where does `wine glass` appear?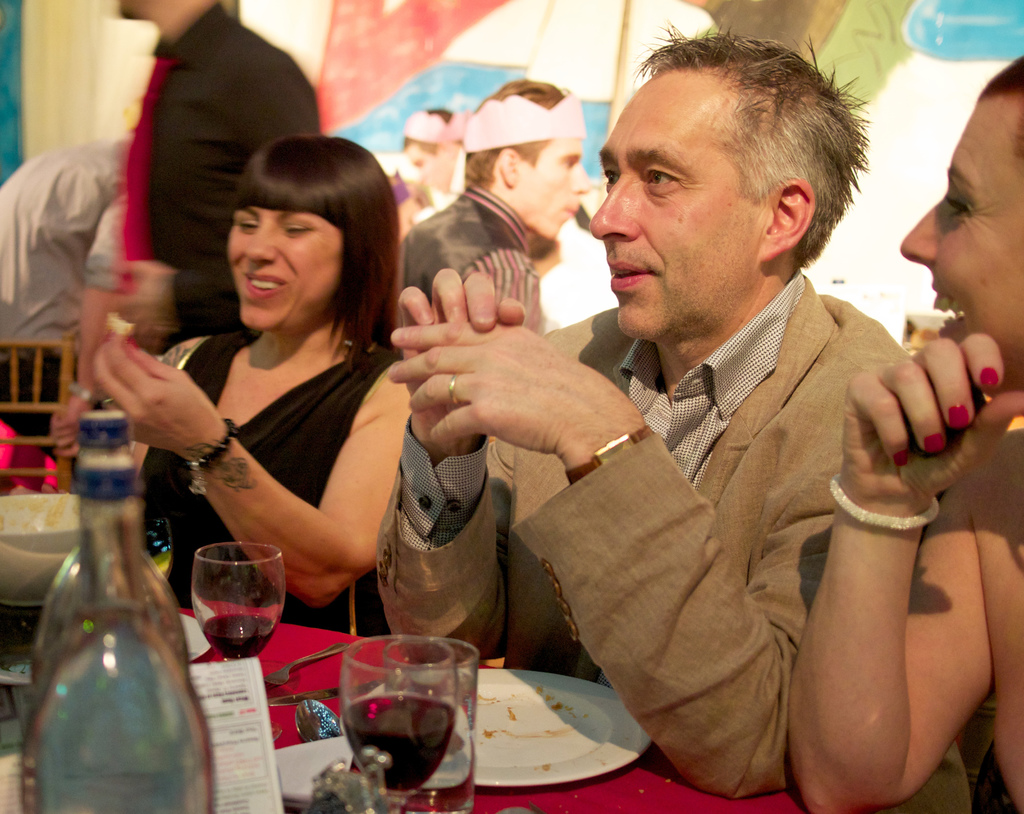
Appears at [189,547,286,660].
